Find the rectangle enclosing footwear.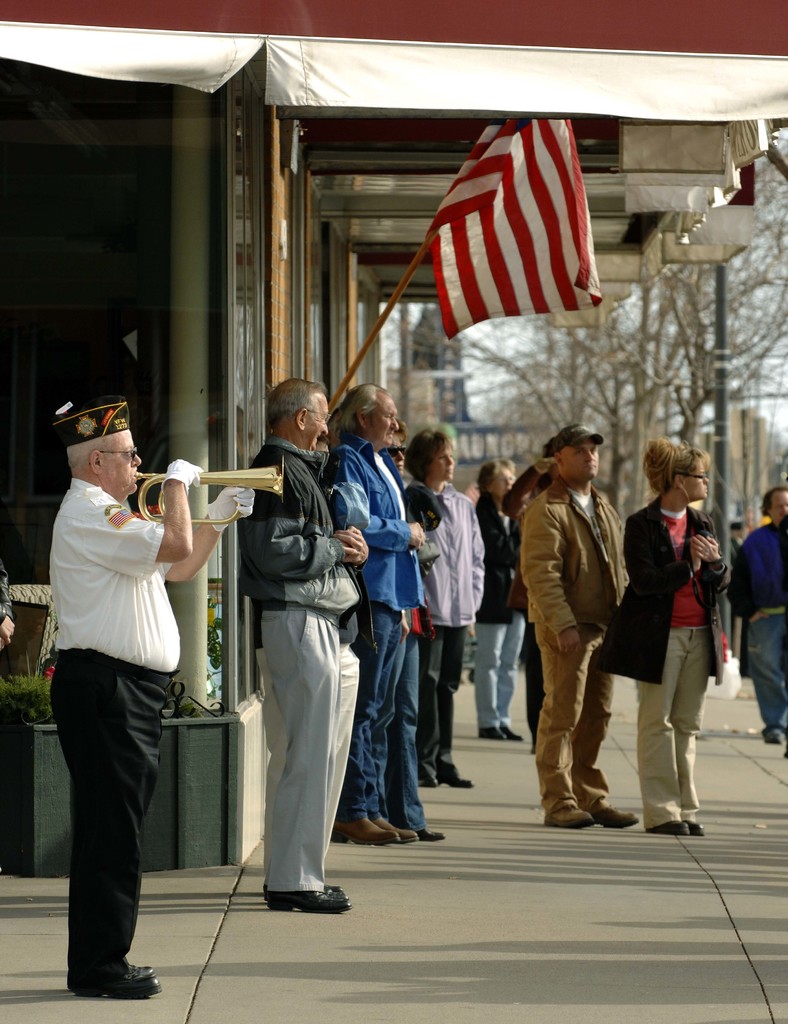
bbox=[372, 812, 400, 845].
